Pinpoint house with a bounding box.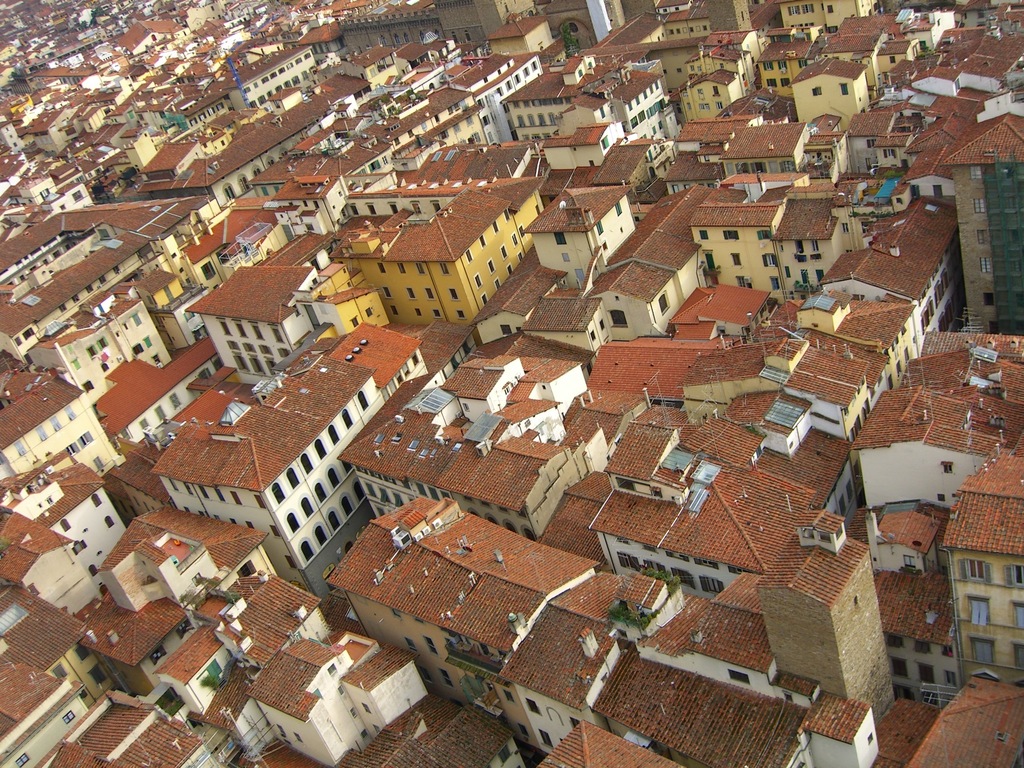
Rect(54, 707, 170, 767).
